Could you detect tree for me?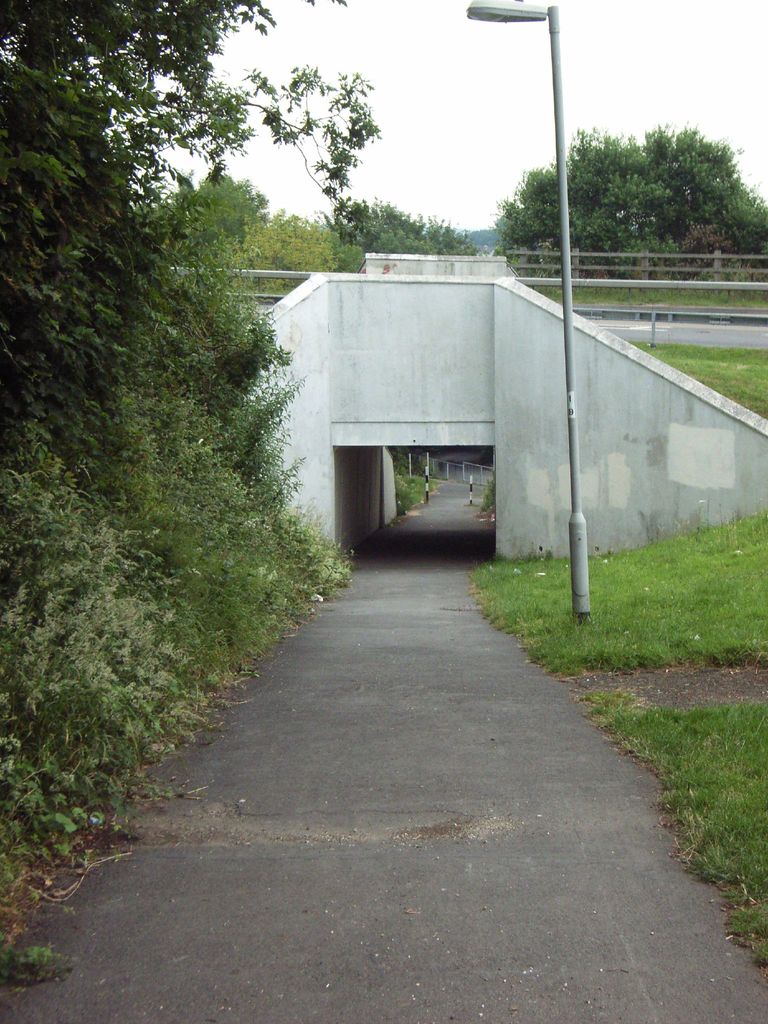
Detection result: x1=497 y1=126 x2=767 y2=280.
